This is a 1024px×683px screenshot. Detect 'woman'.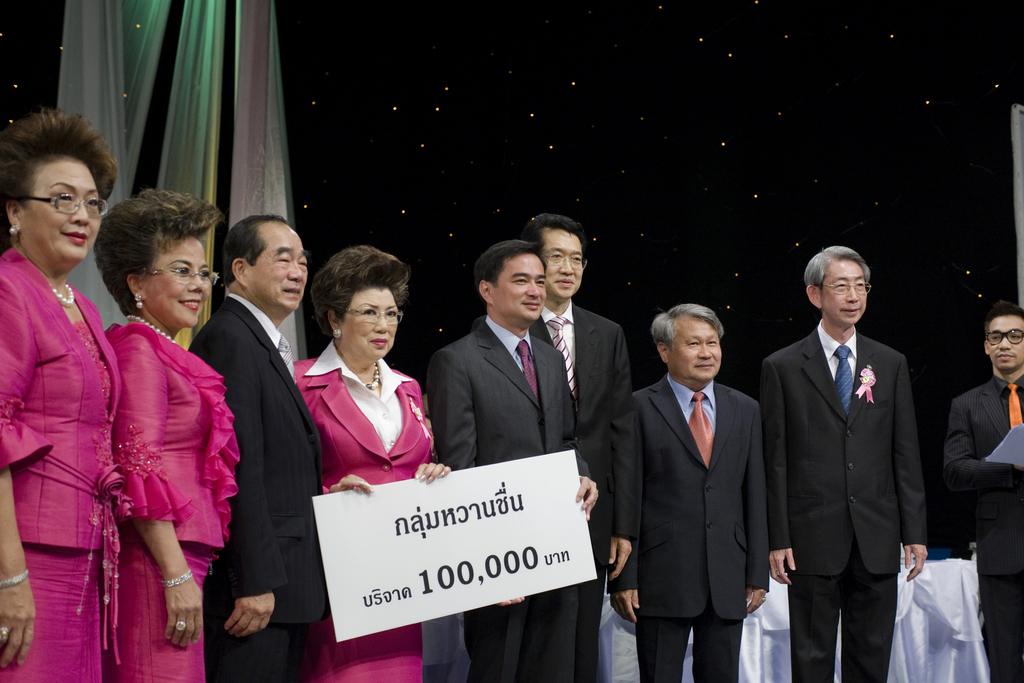
l=291, t=241, r=452, b=682.
